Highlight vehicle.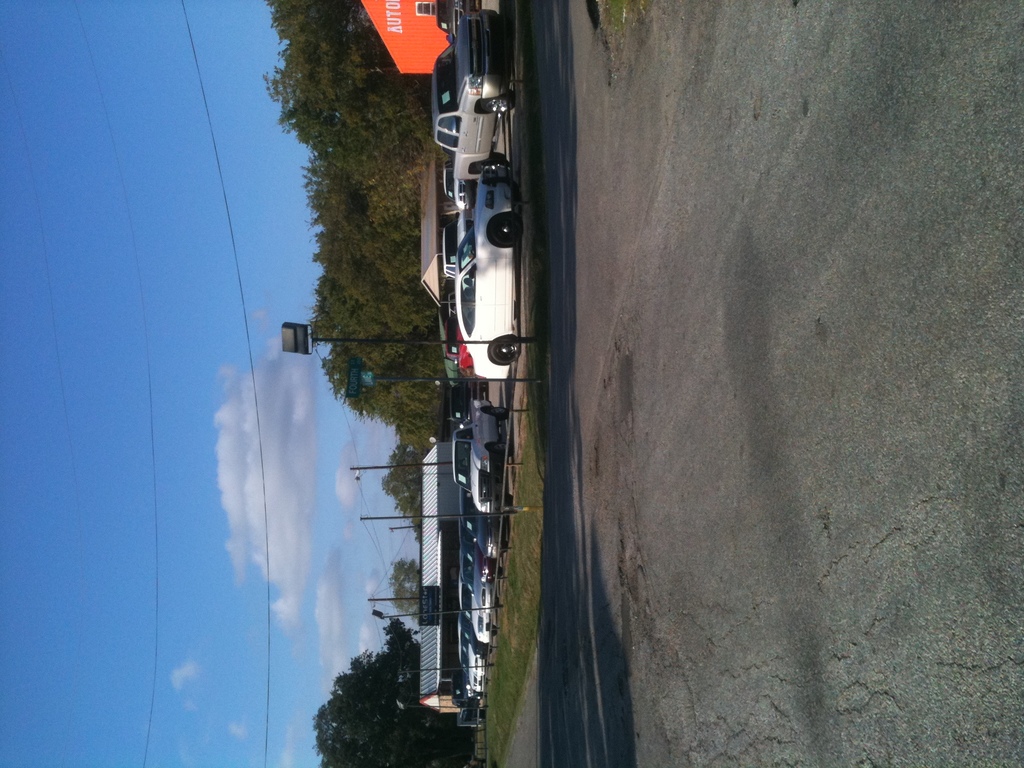
Highlighted region: bbox(465, 554, 493, 613).
